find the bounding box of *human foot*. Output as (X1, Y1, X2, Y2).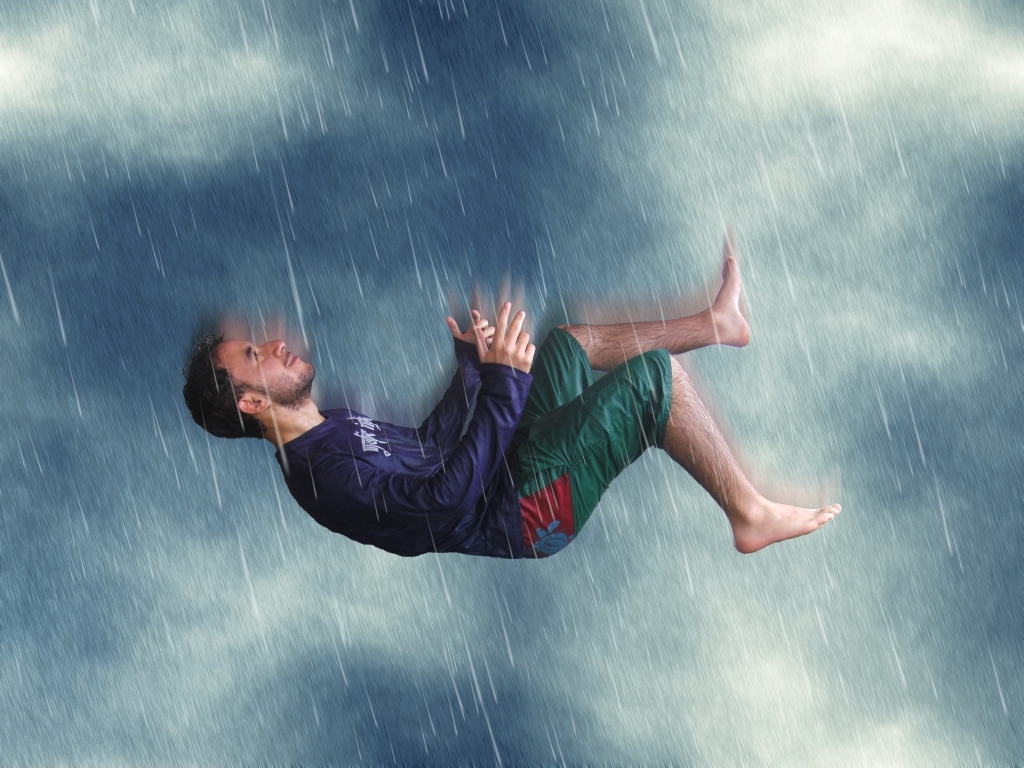
(735, 489, 842, 554).
